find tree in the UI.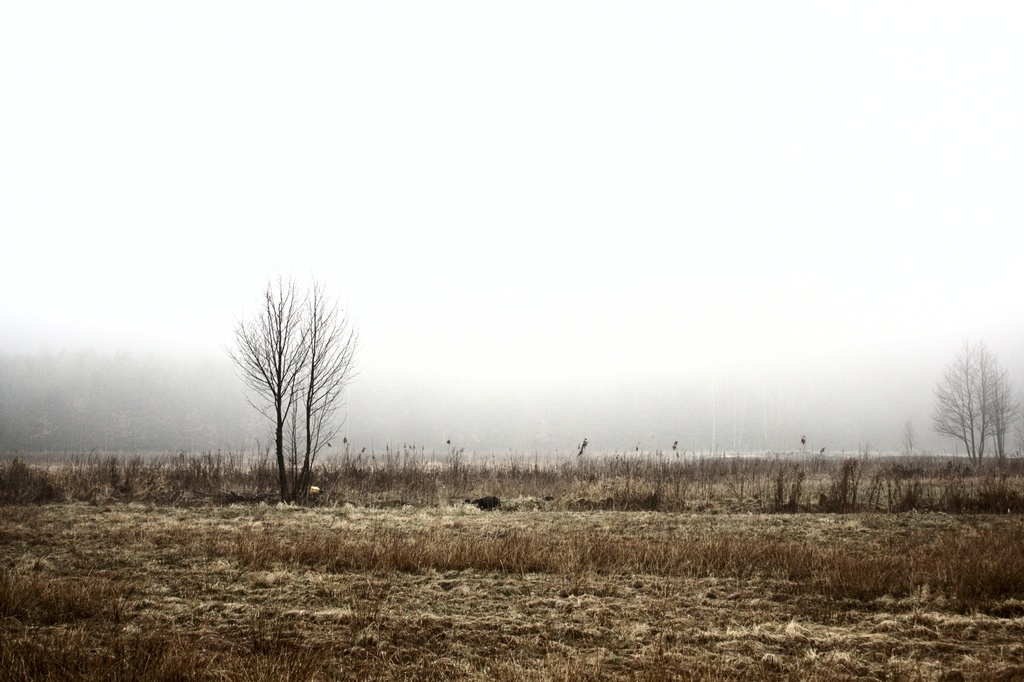
UI element at <bbox>930, 339, 1020, 476</bbox>.
